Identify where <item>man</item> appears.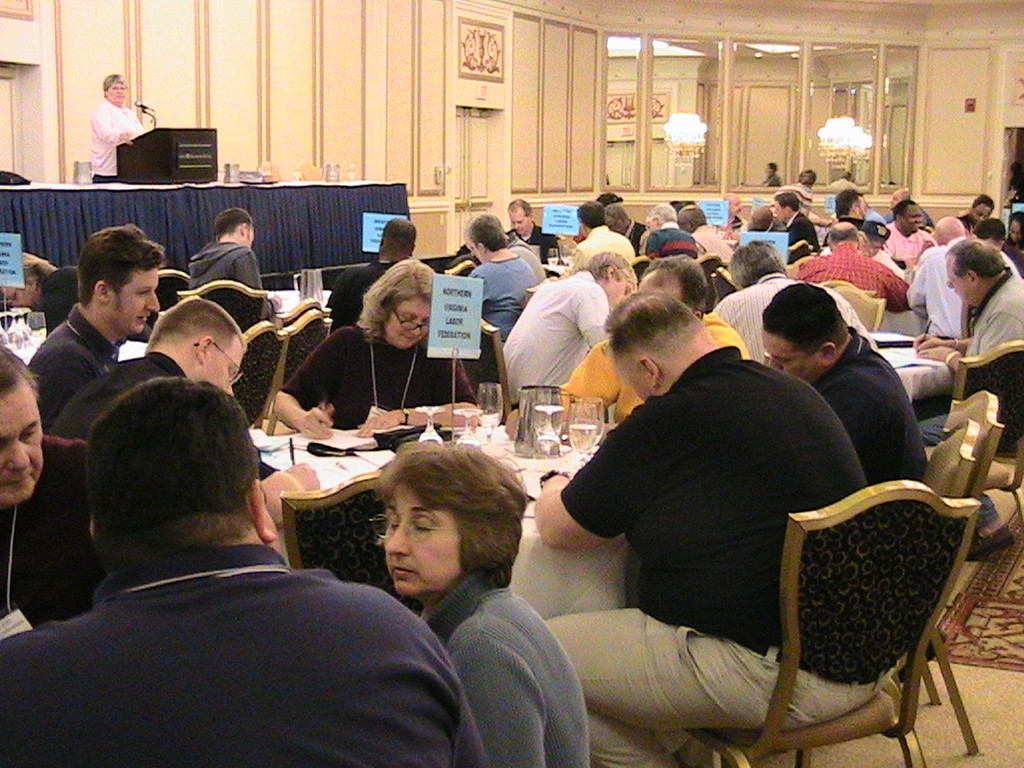
Appears at pyautogui.locateOnScreen(452, 210, 542, 340).
